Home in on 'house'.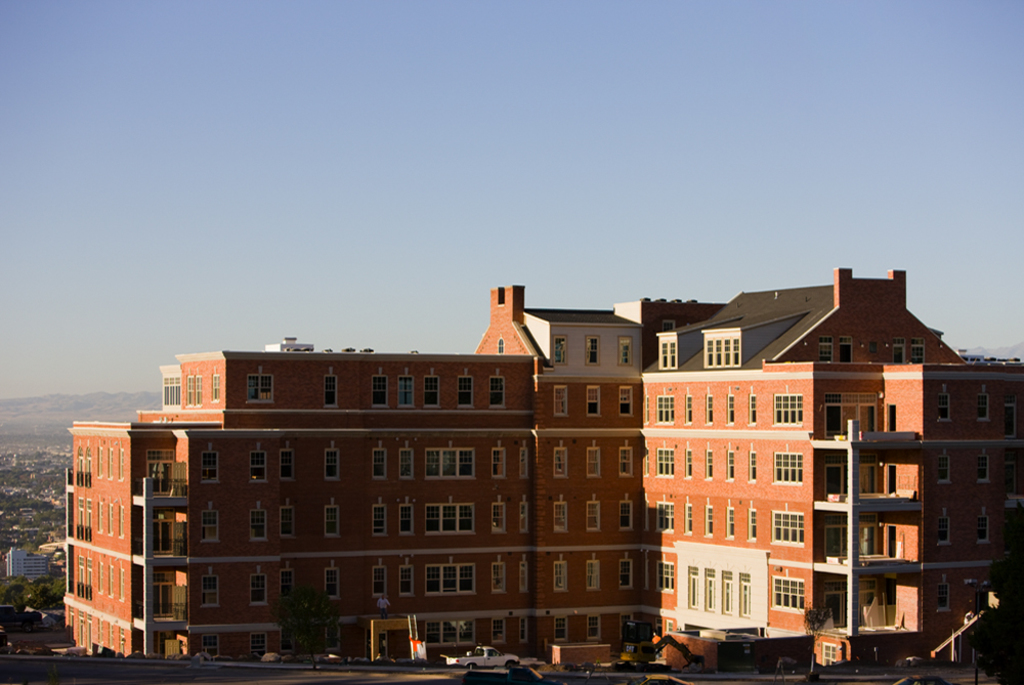
Homed in at Rect(194, 363, 336, 669).
